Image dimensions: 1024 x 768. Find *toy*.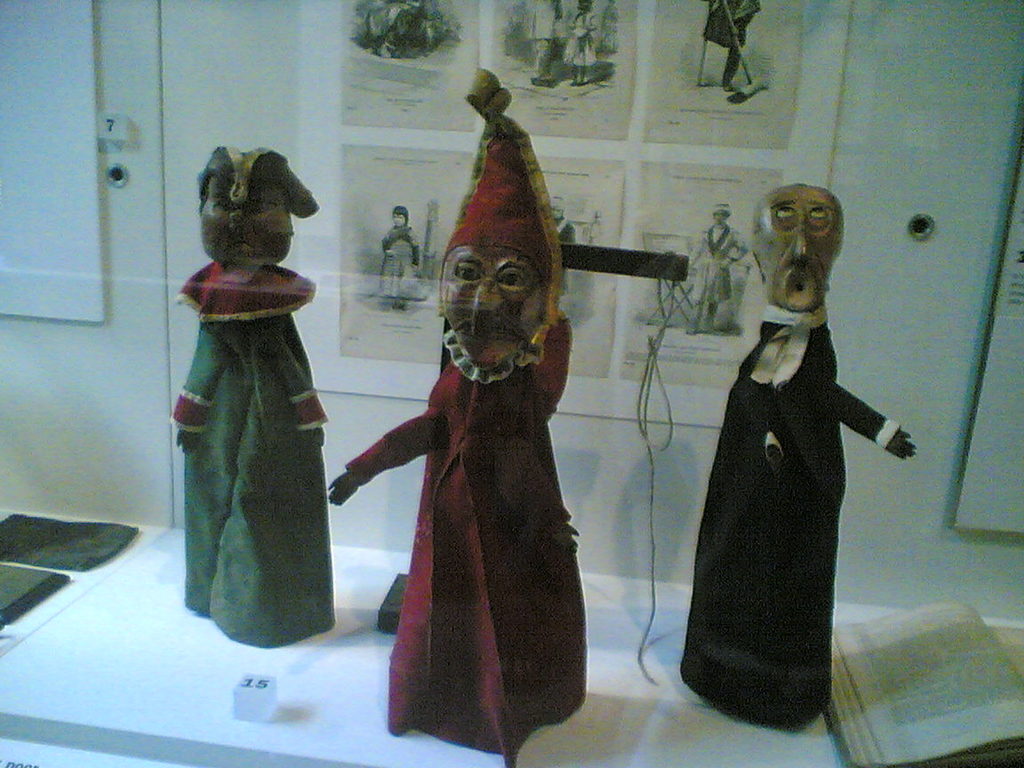
{"left": 359, "top": 0, "right": 444, "bottom": 73}.
